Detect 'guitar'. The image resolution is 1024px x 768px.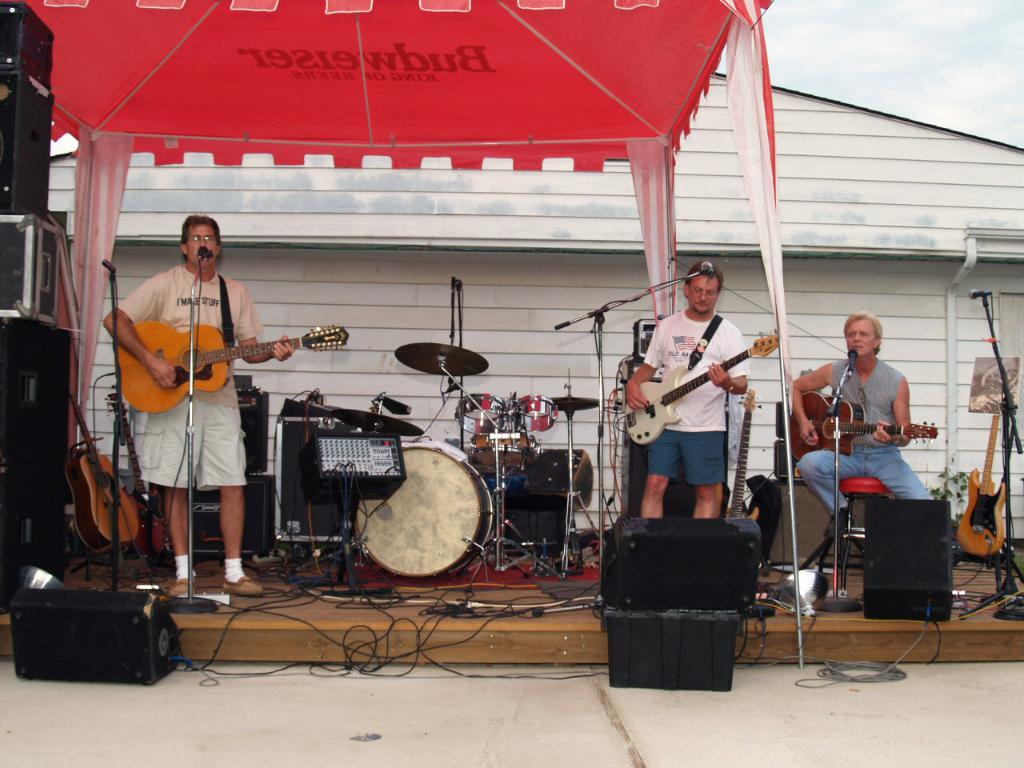
l=956, t=414, r=1010, b=558.
